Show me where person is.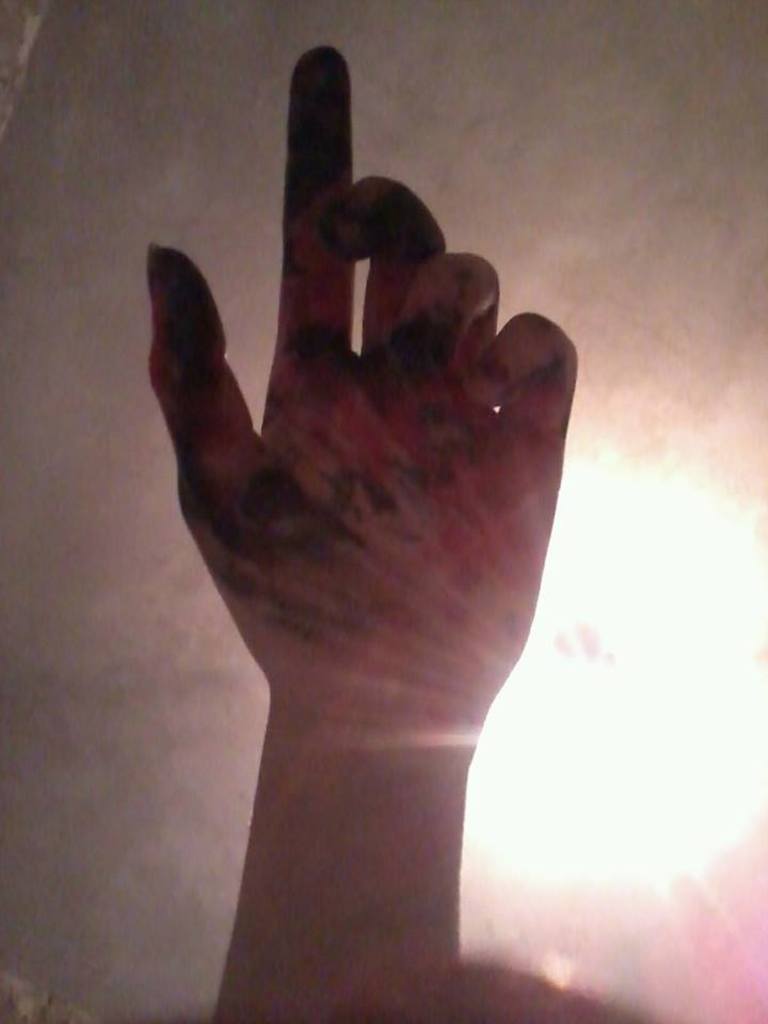
person is at l=143, t=46, r=575, b=1023.
